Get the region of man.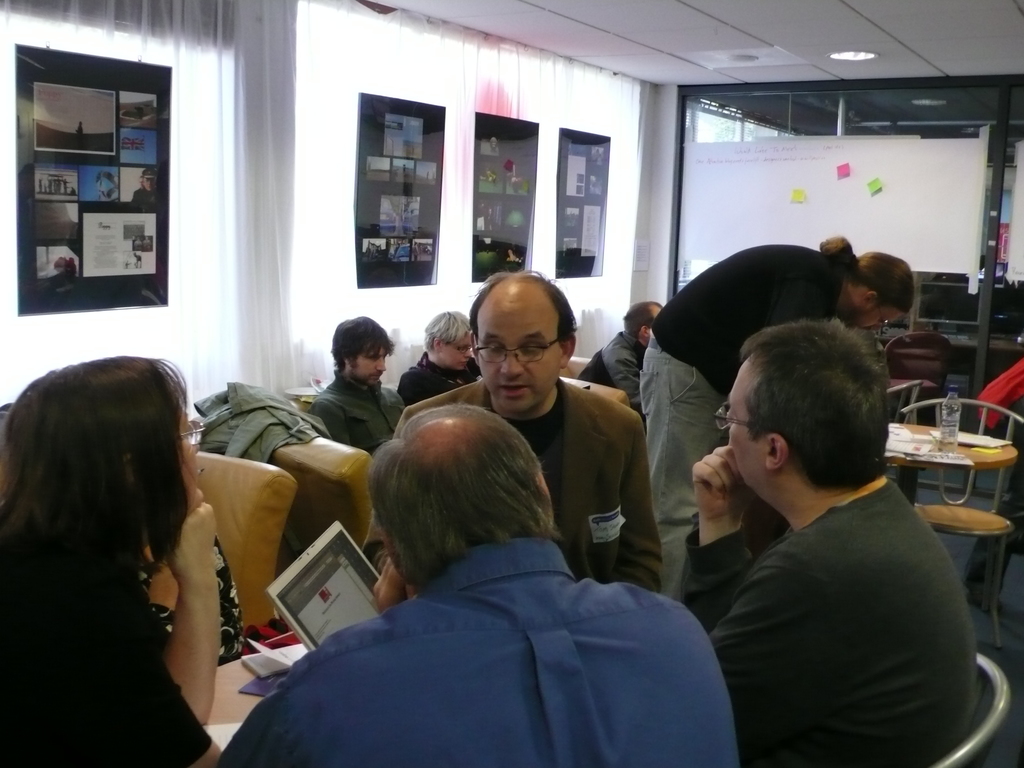
box=[218, 402, 739, 767].
